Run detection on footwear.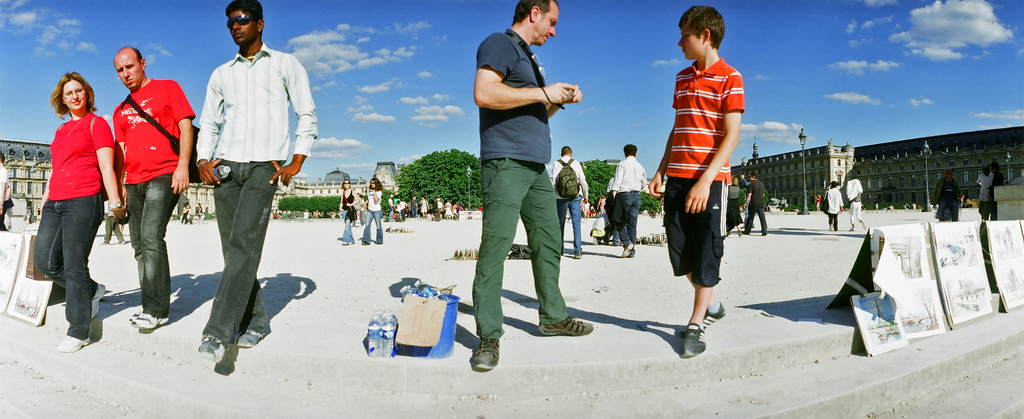
Result: [x1=476, y1=338, x2=502, y2=370].
